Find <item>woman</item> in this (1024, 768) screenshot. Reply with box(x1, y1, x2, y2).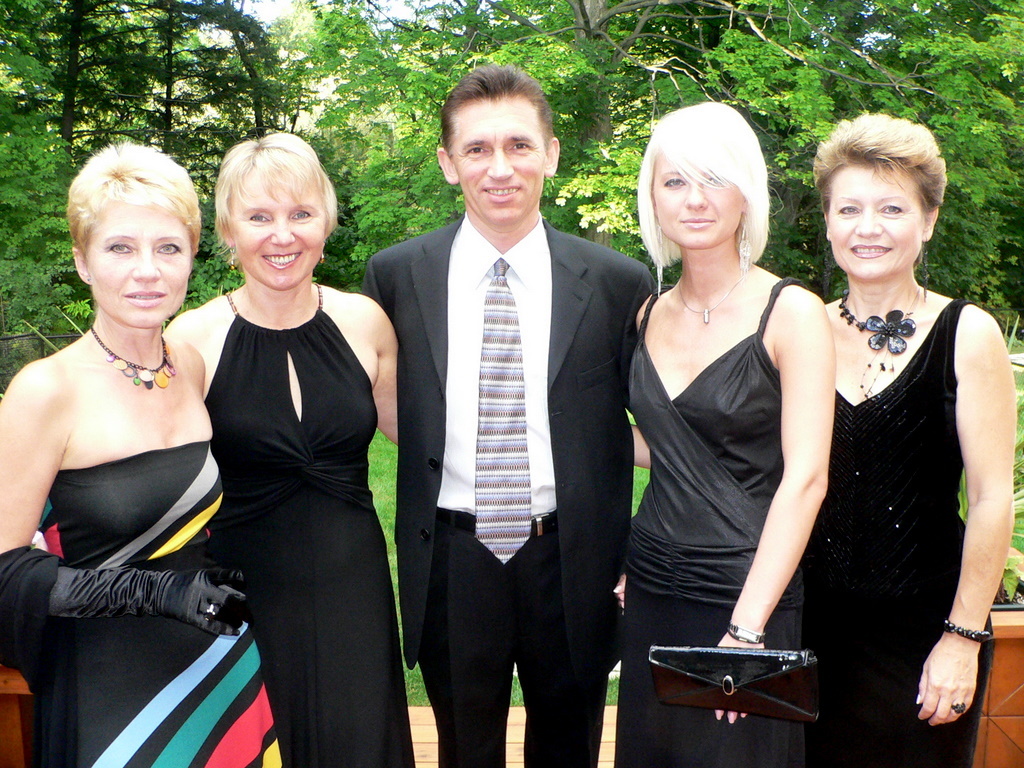
box(0, 135, 305, 767).
